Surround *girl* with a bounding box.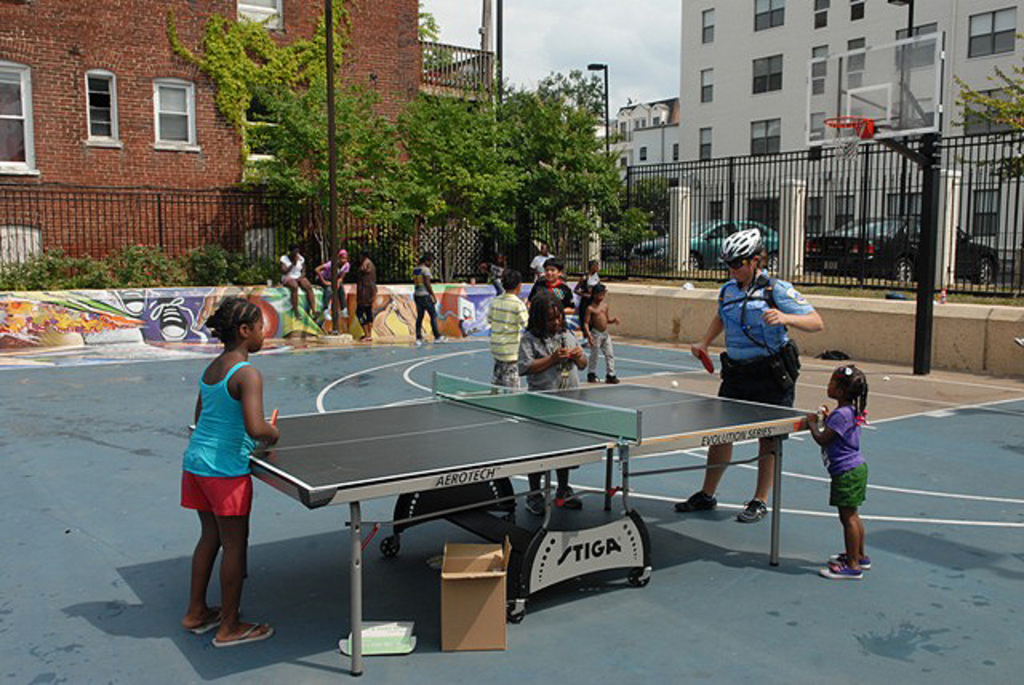
box=[178, 299, 280, 643].
